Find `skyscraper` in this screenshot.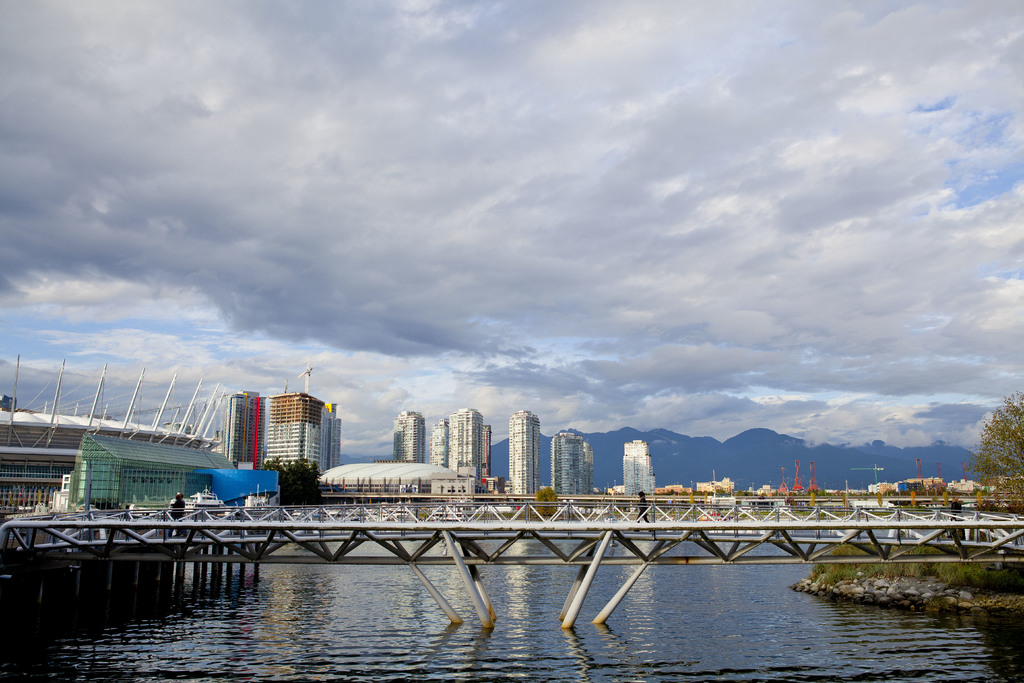
The bounding box for `skyscraper` is [620,439,657,495].
